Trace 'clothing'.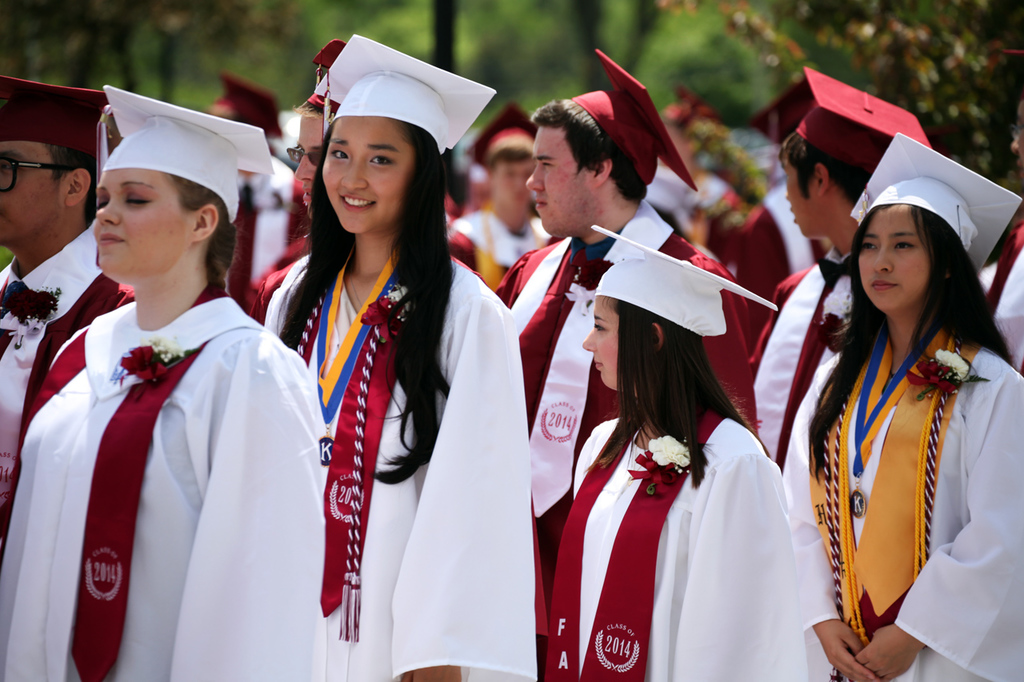
Traced to 973,225,1023,371.
